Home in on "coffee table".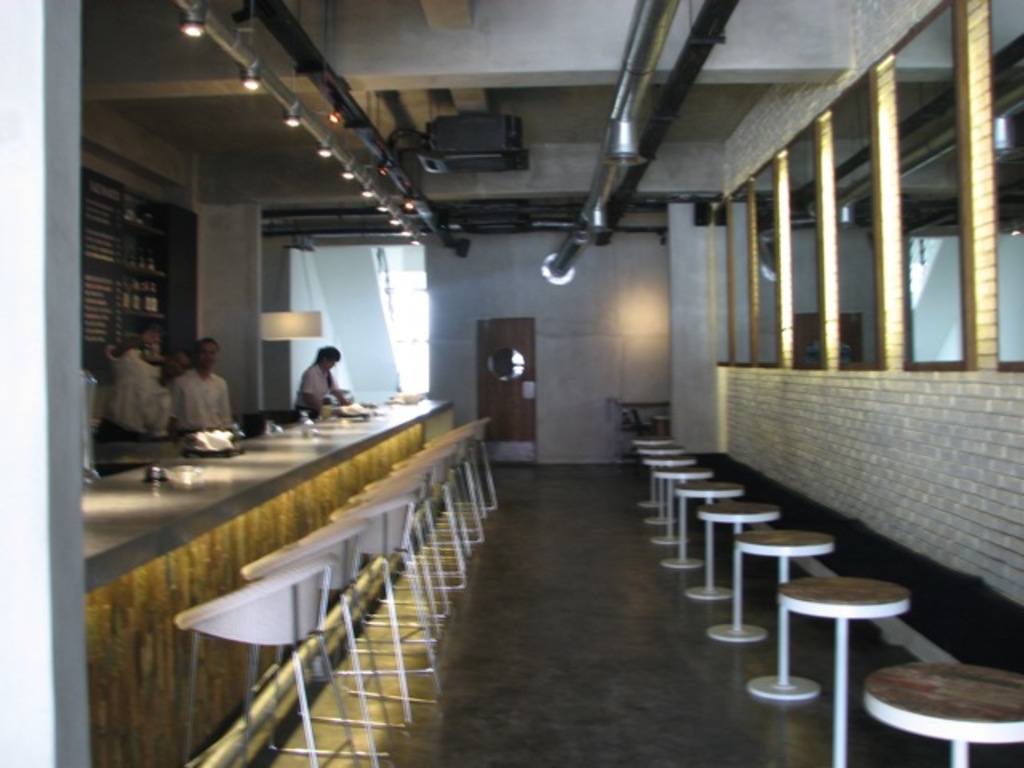
Homed in at [670, 480, 736, 598].
